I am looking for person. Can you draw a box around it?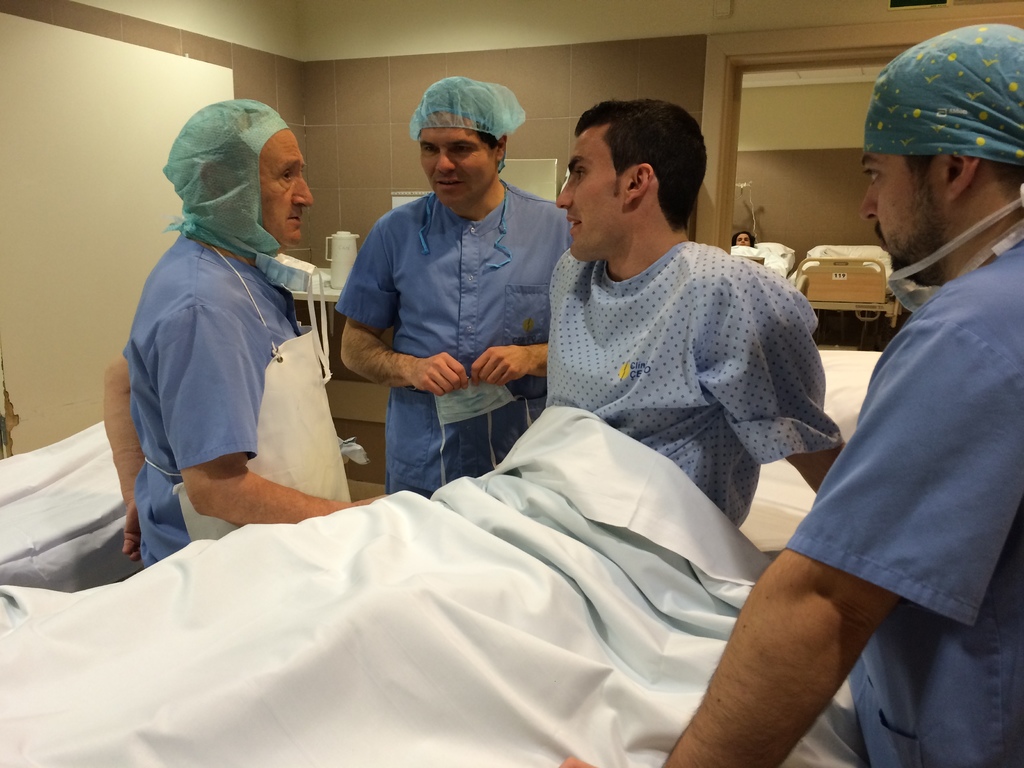
Sure, the bounding box is <region>115, 81, 351, 581</region>.
